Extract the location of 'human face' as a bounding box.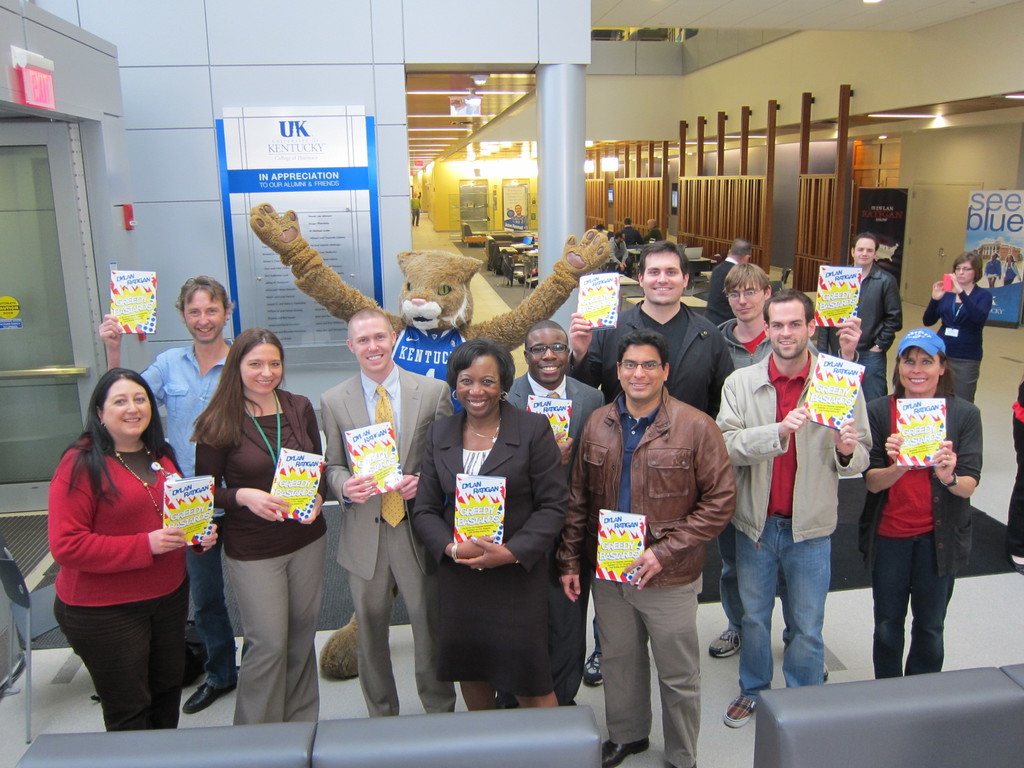
x1=894 y1=347 x2=940 y2=389.
